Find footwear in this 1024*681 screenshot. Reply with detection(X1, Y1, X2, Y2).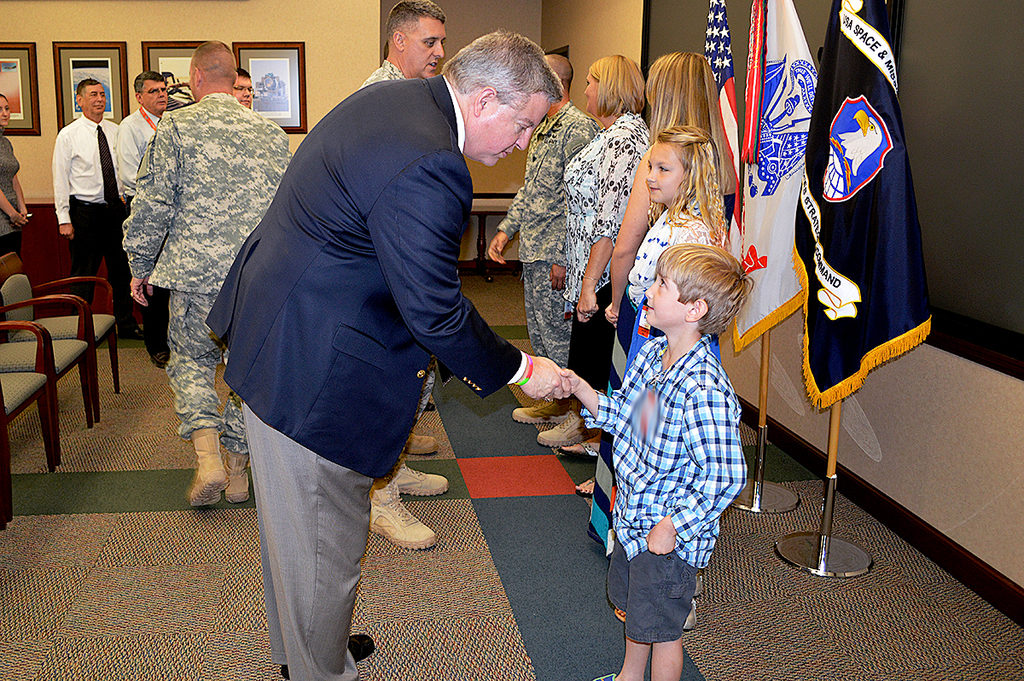
detection(404, 434, 441, 457).
